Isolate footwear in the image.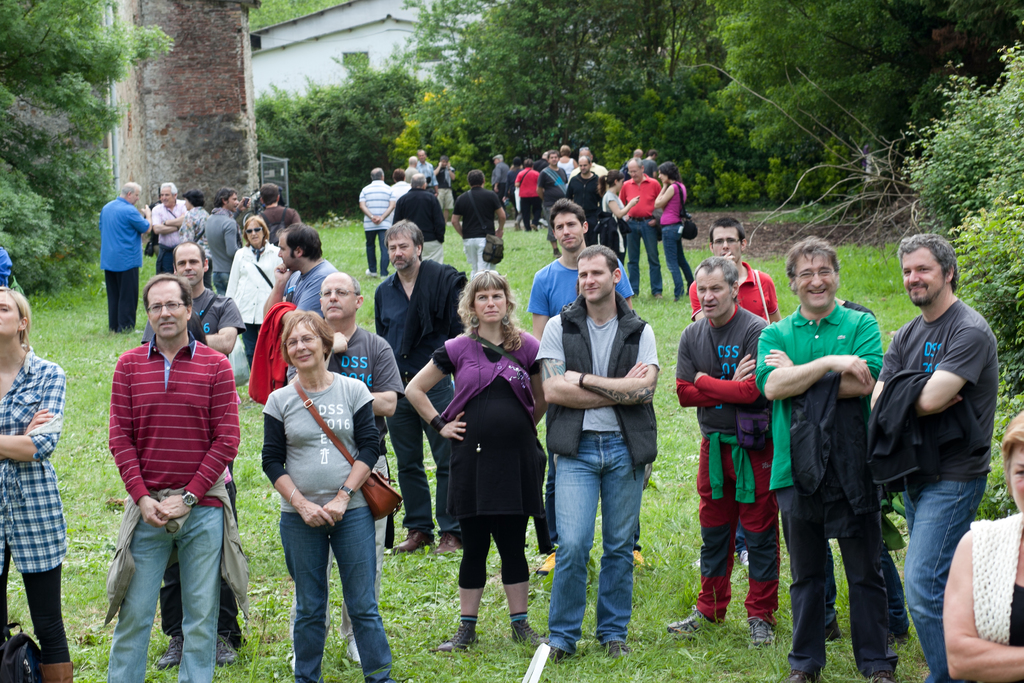
Isolated region: bbox=[435, 531, 461, 556].
